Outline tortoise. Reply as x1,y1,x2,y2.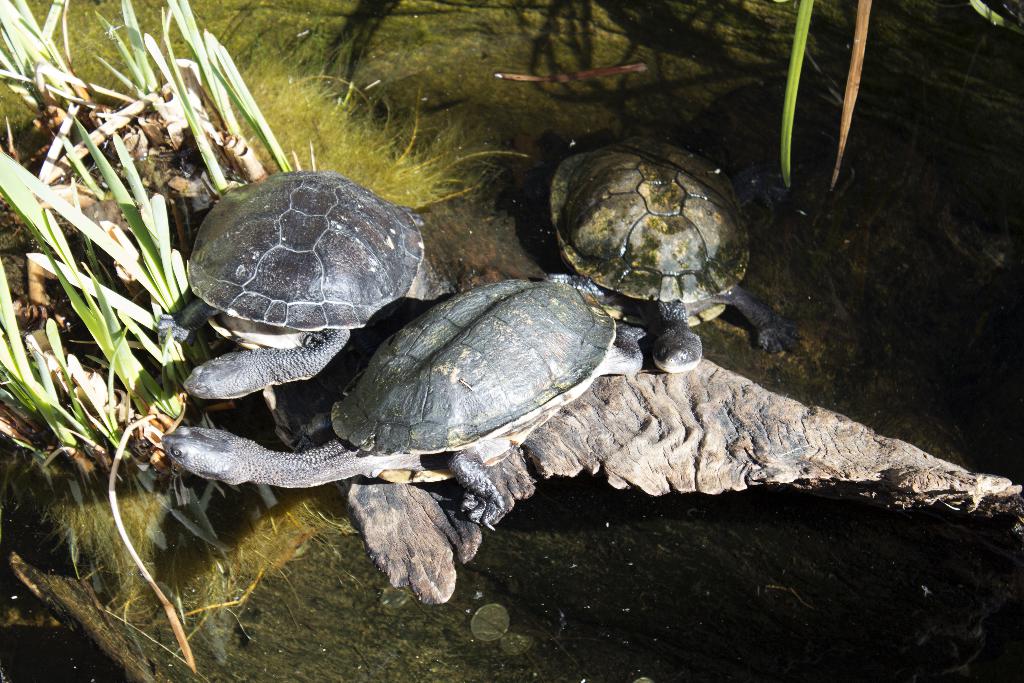
547,139,803,370.
